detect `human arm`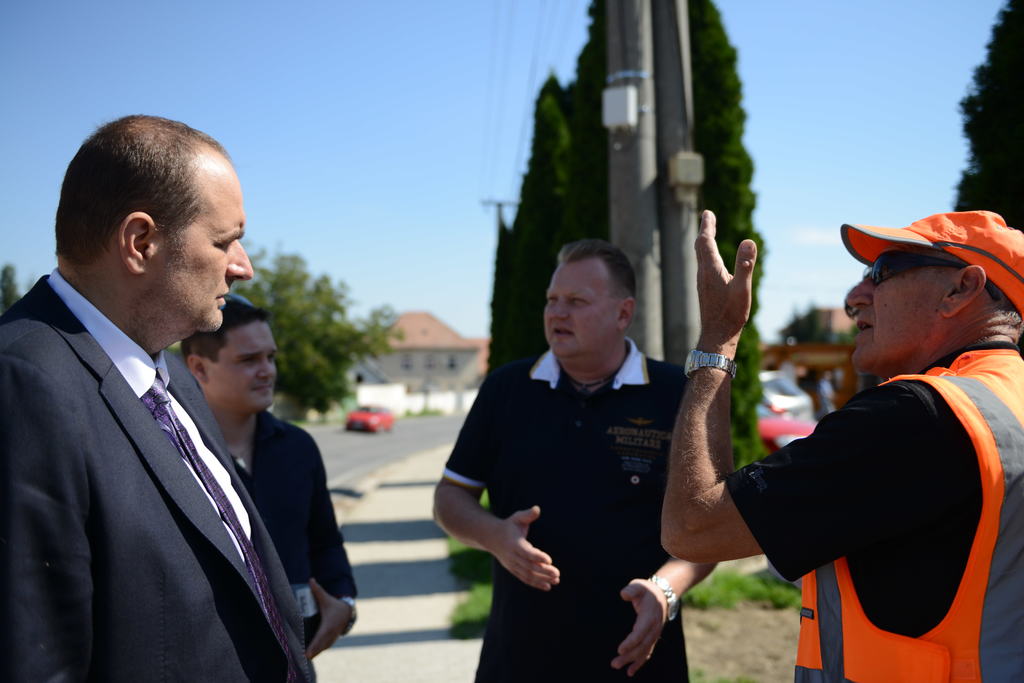
box=[0, 357, 94, 682]
